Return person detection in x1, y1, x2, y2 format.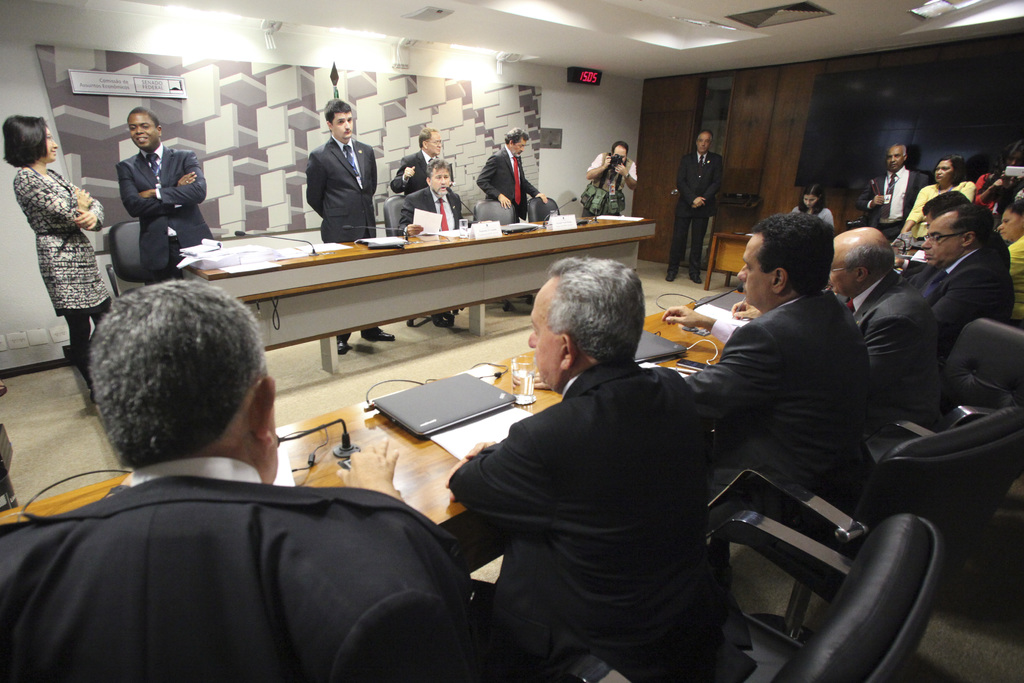
0, 272, 510, 682.
